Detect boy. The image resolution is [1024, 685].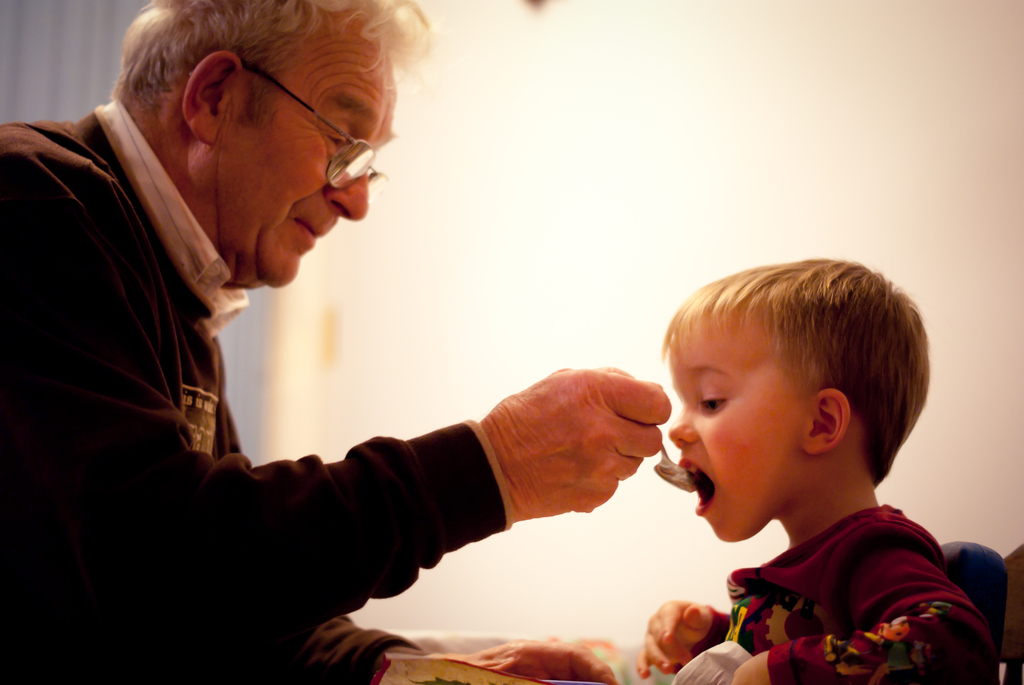
627,253,1007,684.
